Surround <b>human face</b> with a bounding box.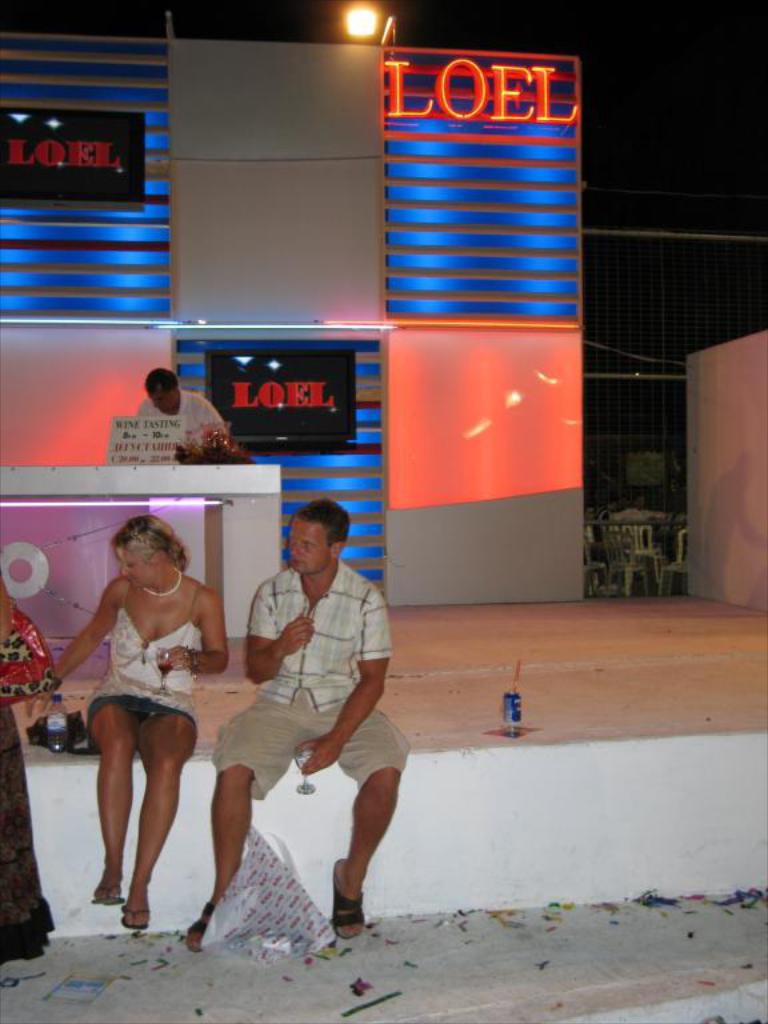
detection(291, 519, 329, 576).
